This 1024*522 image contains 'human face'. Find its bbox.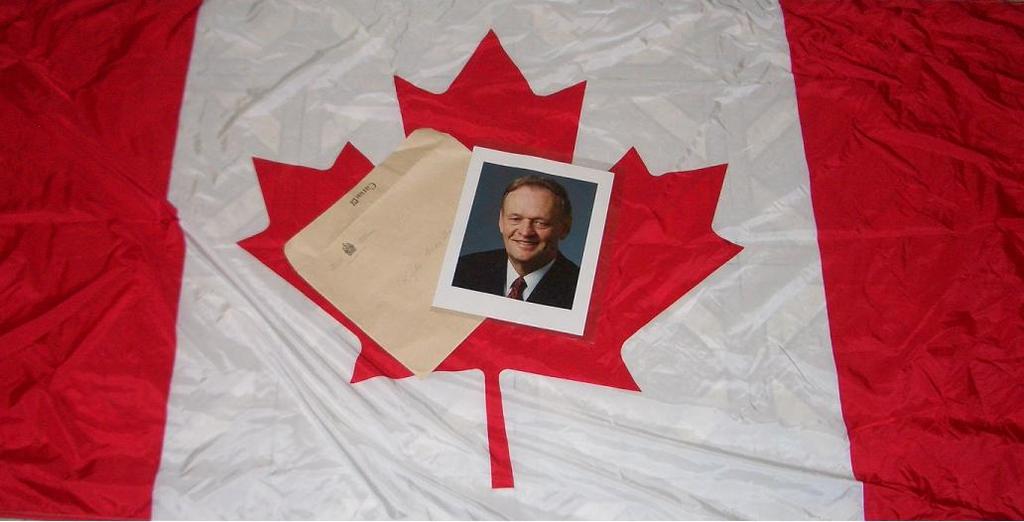
<region>497, 184, 567, 257</region>.
